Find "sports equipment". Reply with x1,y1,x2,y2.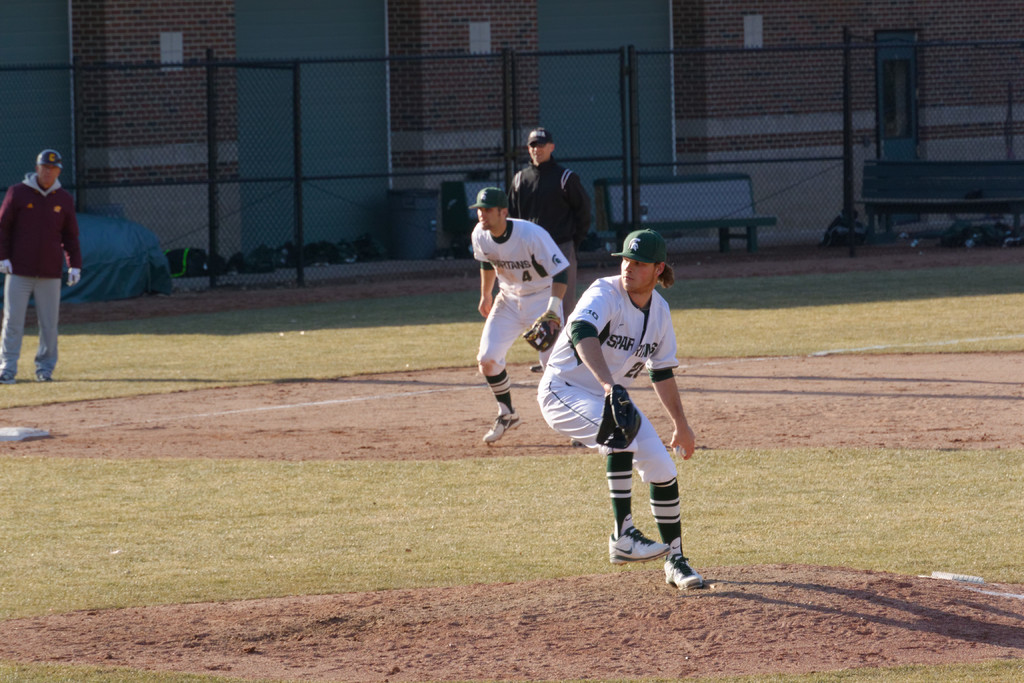
602,529,672,568.
